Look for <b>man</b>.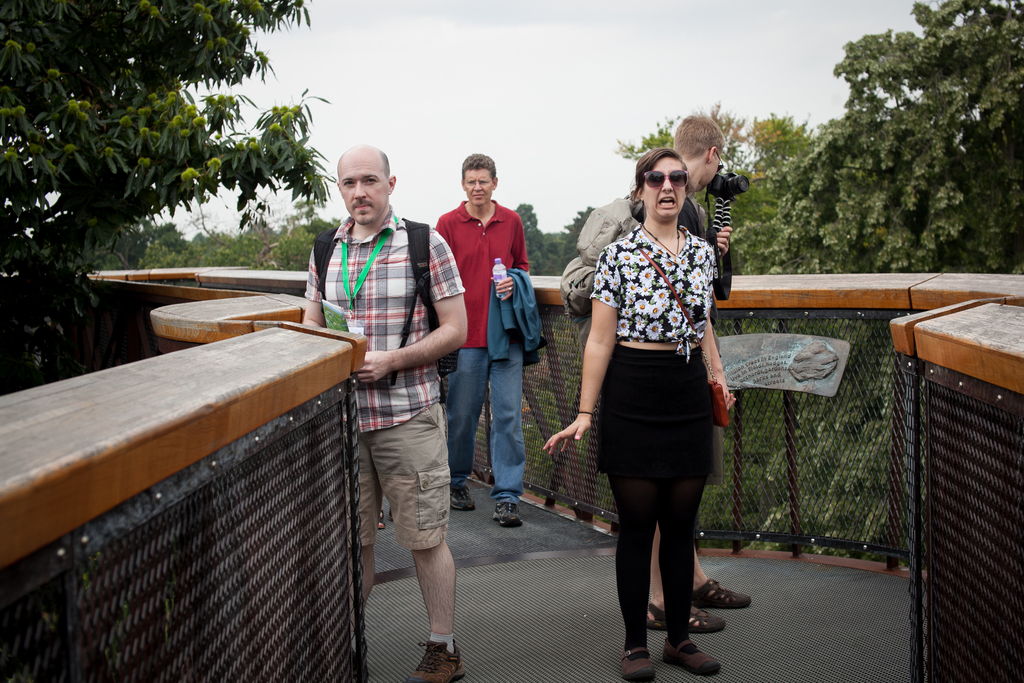
Found: x1=432, y1=147, x2=542, y2=530.
